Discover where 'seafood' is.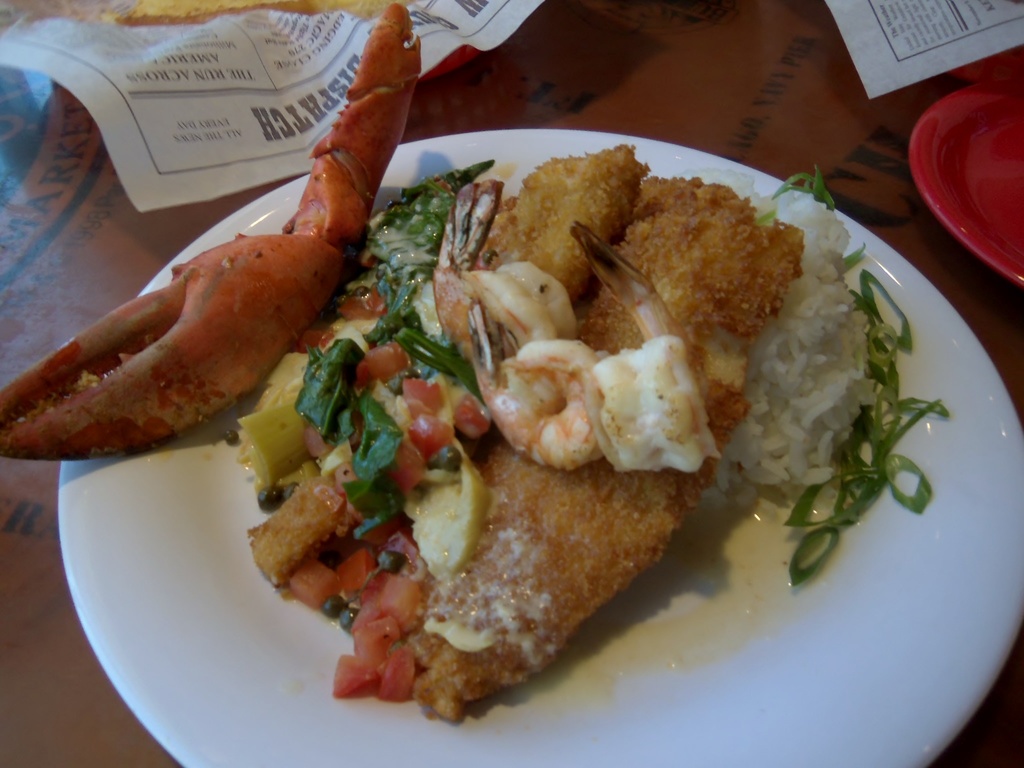
Discovered at bbox=[0, 0, 424, 452].
